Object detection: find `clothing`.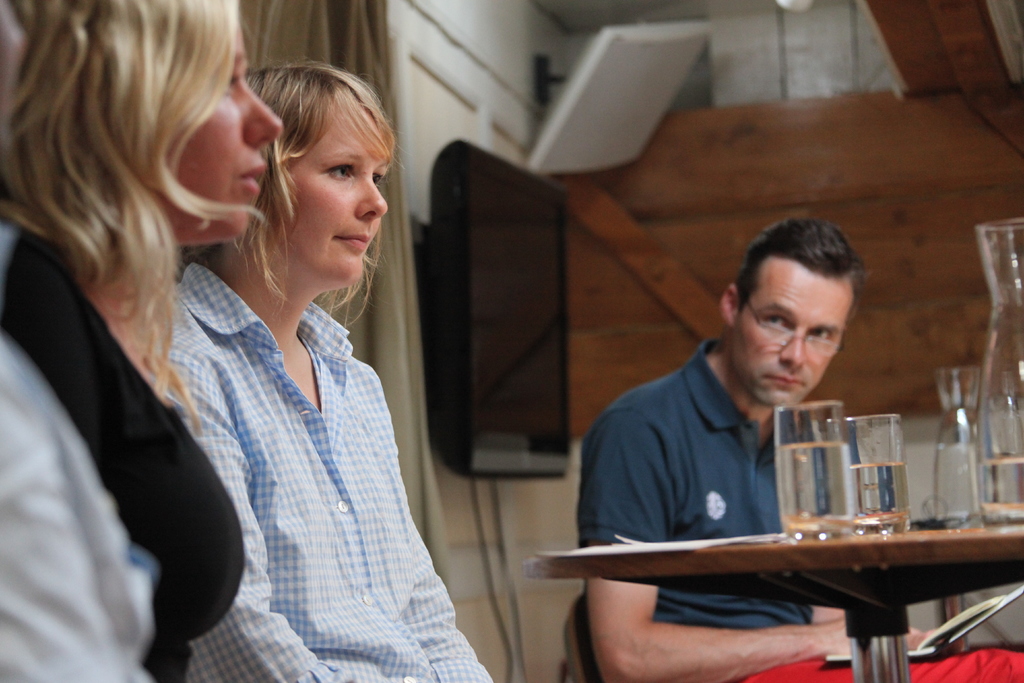
bbox(163, 261, 504, 682).
